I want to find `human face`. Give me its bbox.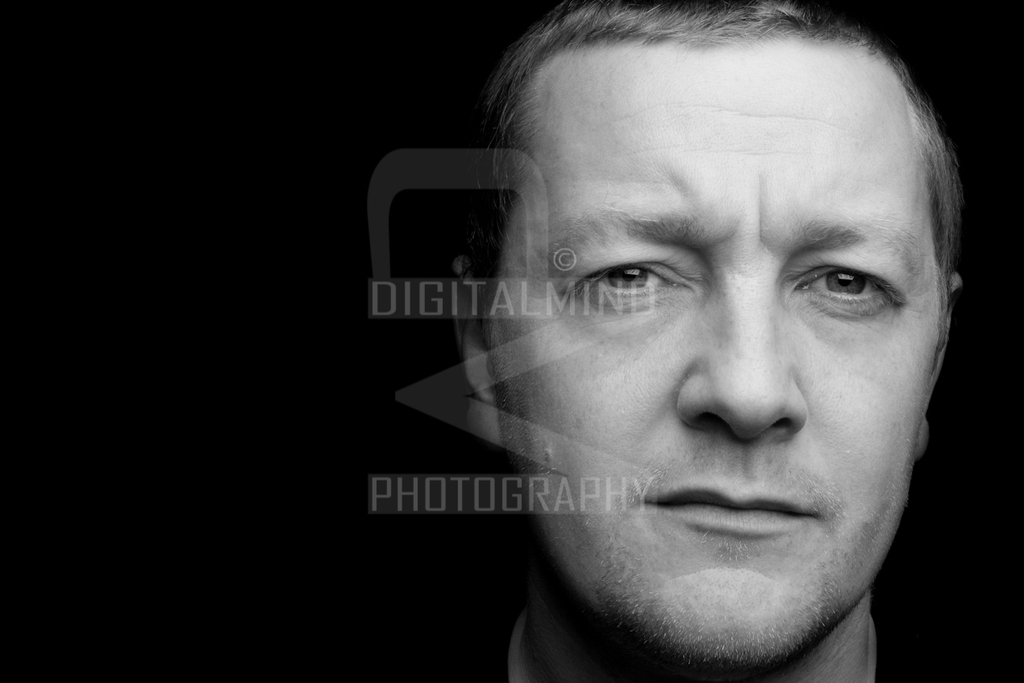
(x1=482, y1=31, x2=947, y2=667).
